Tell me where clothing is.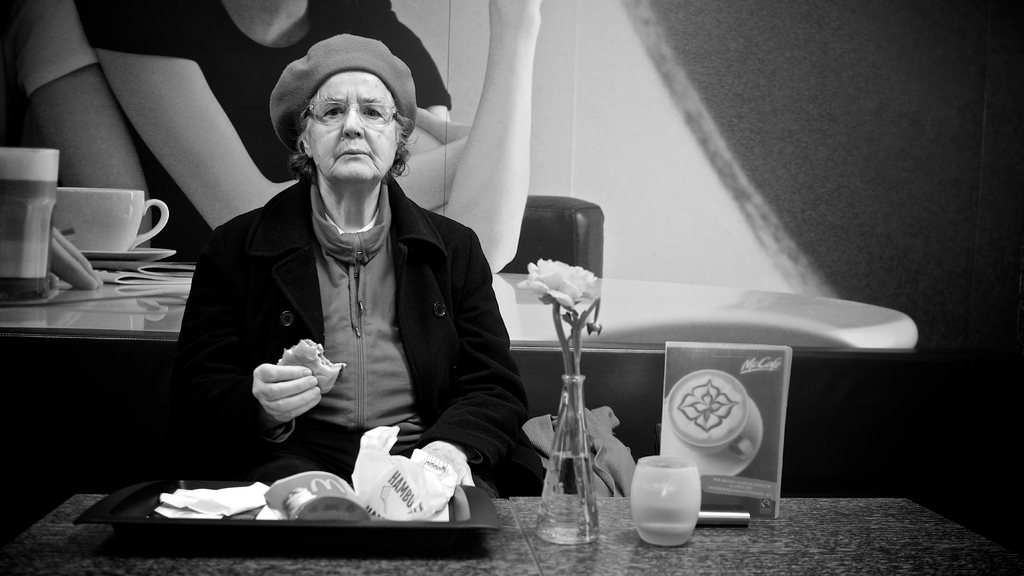
clothing is at 168, 120, 525, 498.
